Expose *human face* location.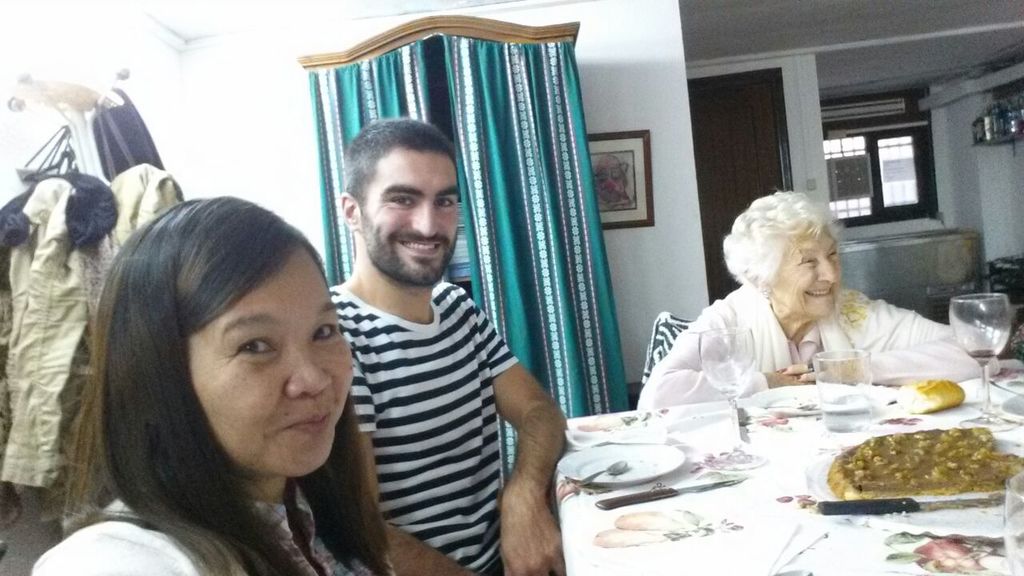
Exposed at 363 152 458 284.
